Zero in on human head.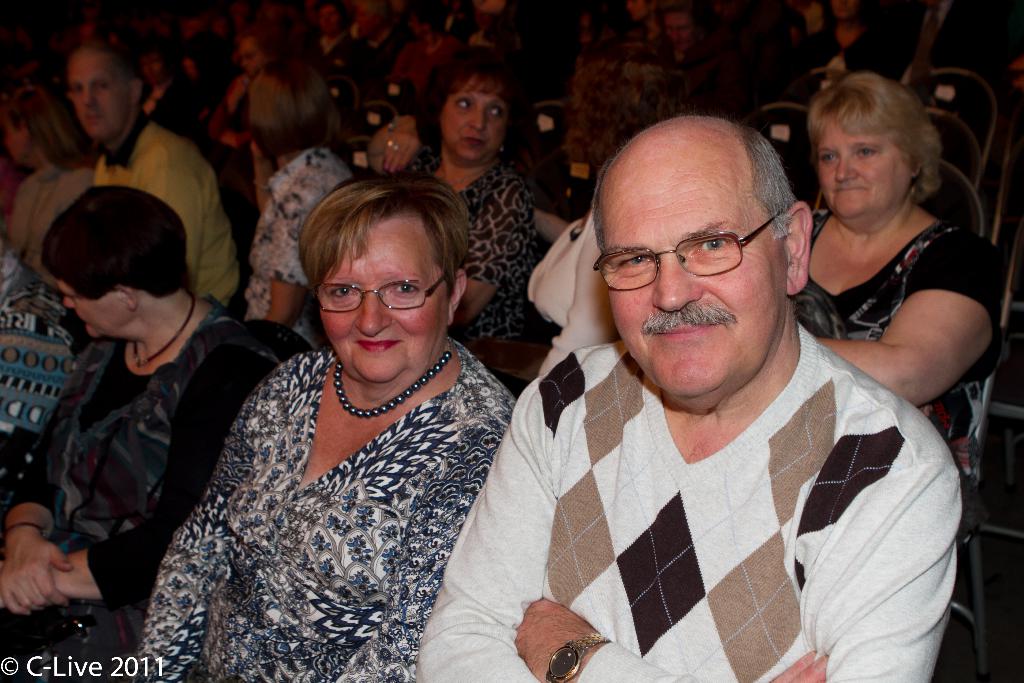
Zeroed in: select_region(567, 102, 828, 375).
